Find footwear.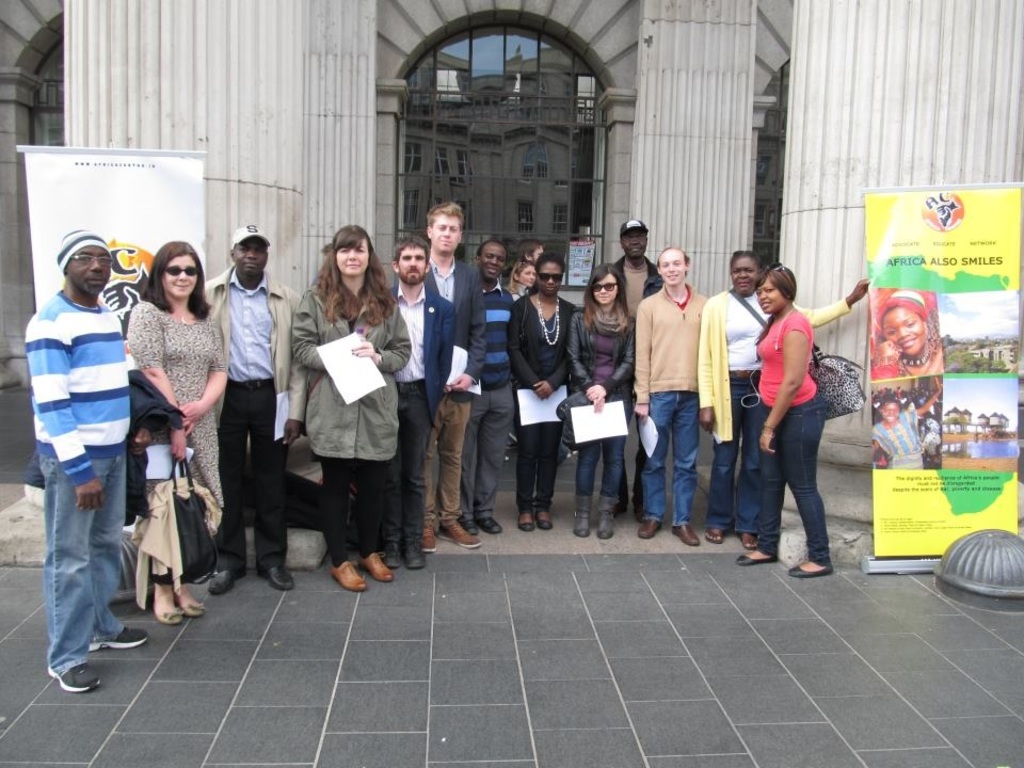
x1=436 y1=516 x2=478 y2=549.
